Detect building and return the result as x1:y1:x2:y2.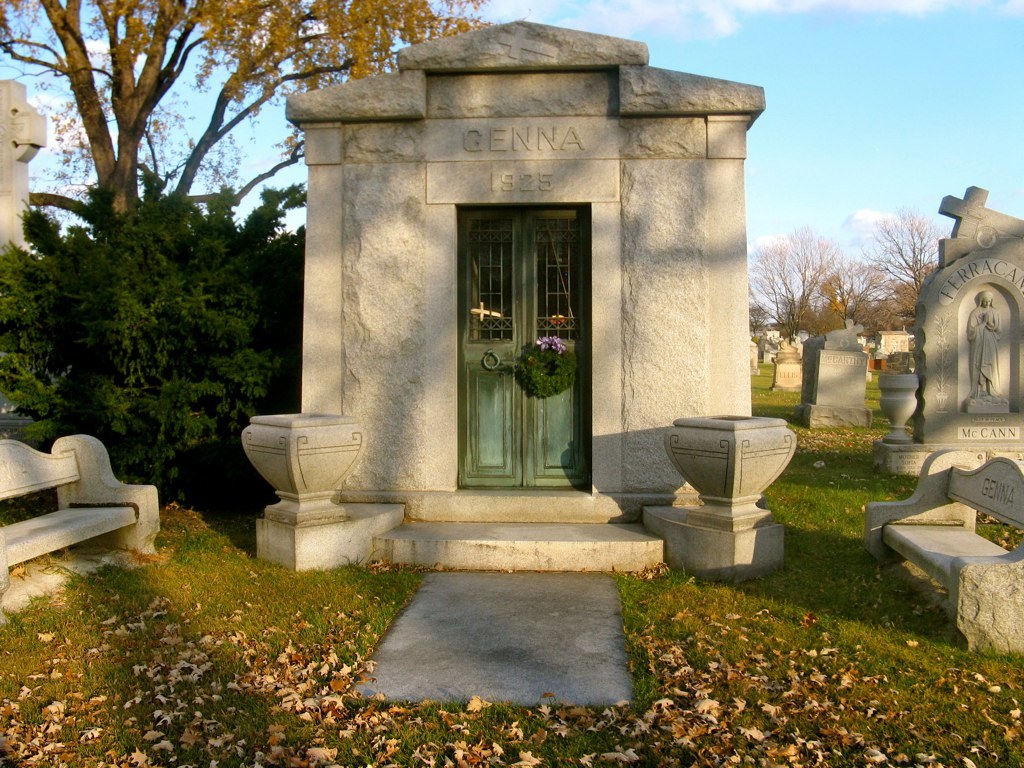
243:14:797:573.
